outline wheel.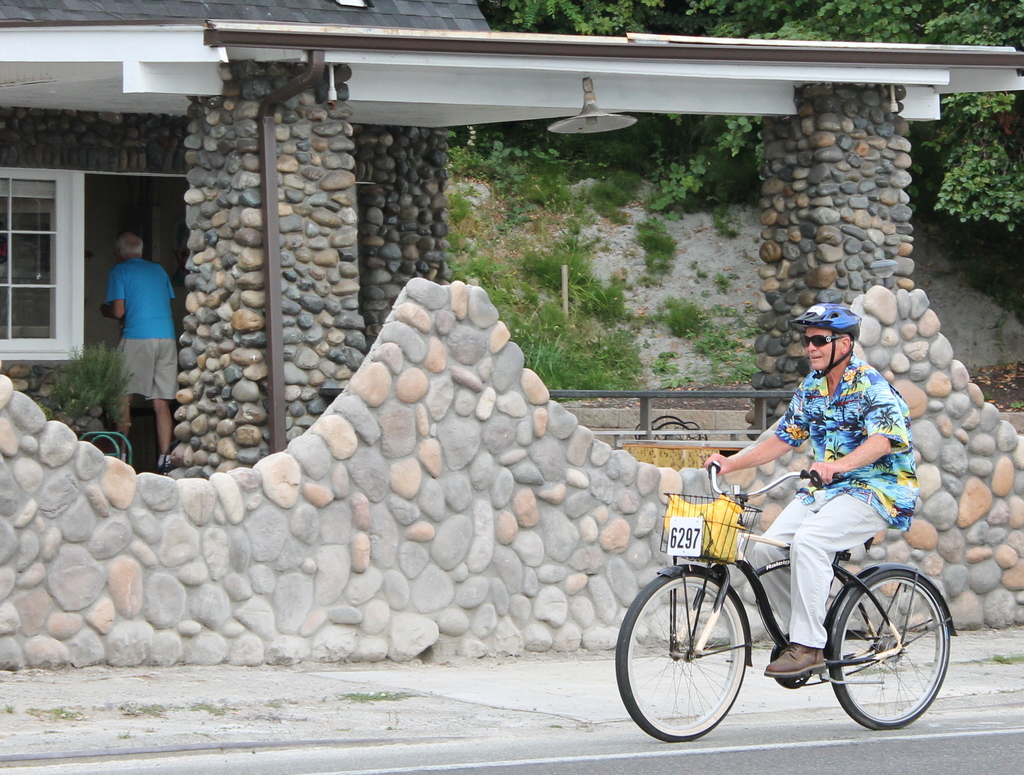
Outline: box(617, 571, 744, 740).
